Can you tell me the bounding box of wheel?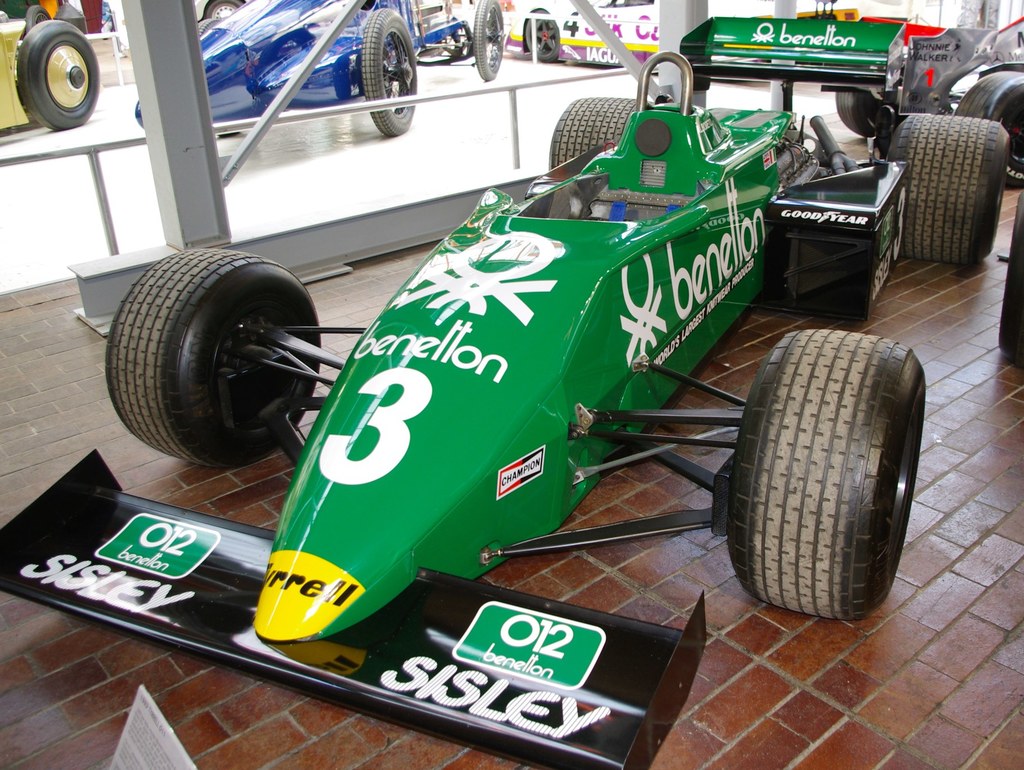
<bbox>17, 20, 100, 132</bbox>.
